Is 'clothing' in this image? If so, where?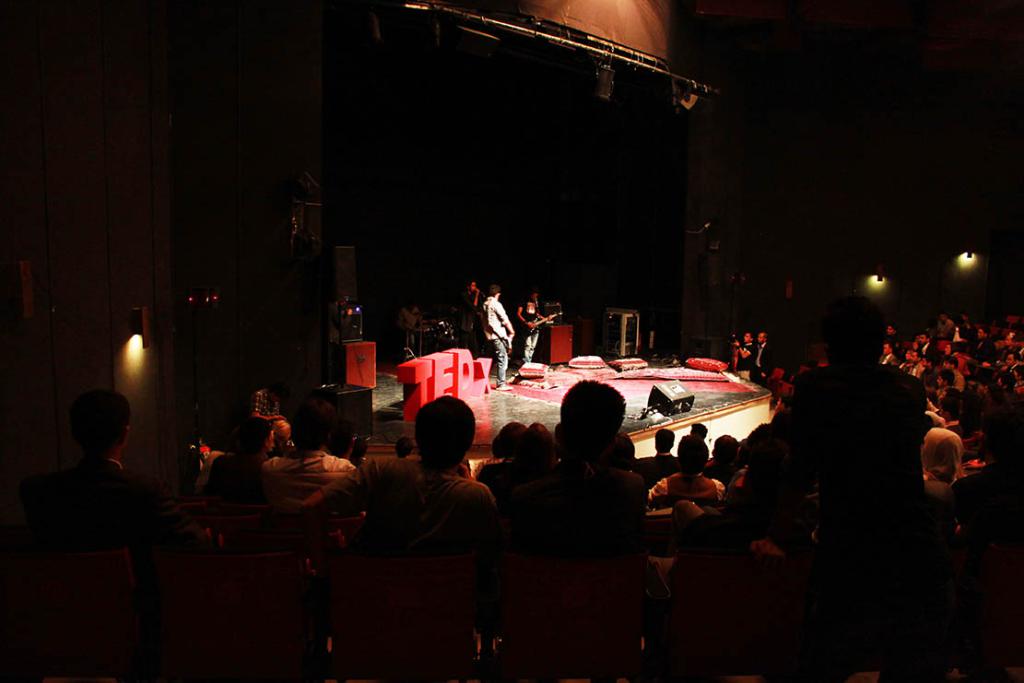
Yes, at (774, 359, 929, 536).
